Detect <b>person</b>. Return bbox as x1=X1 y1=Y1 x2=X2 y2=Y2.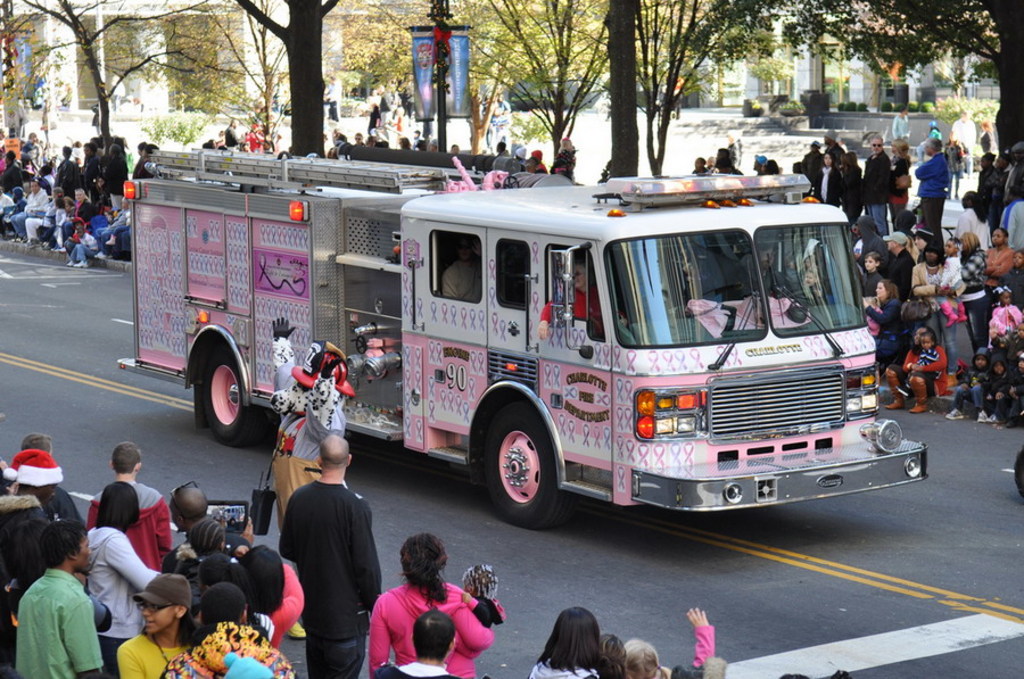
x1=999 y1=189 x2=1023 y2=252.
